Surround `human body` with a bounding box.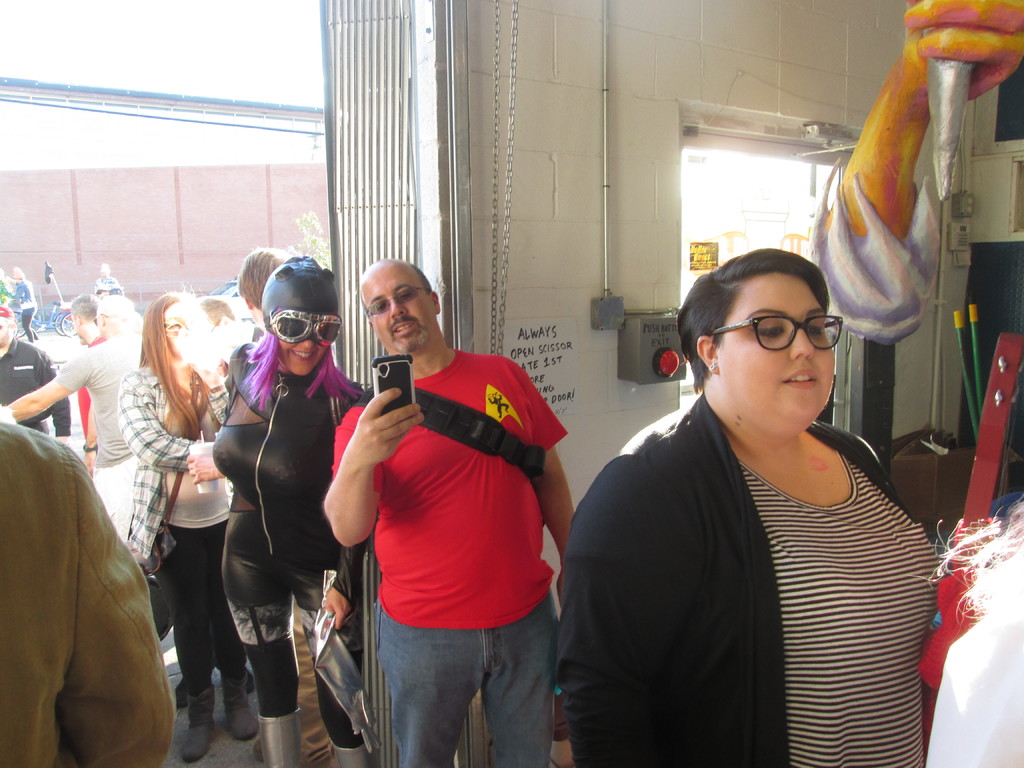
bbox=(4, 257, 39, 337).
